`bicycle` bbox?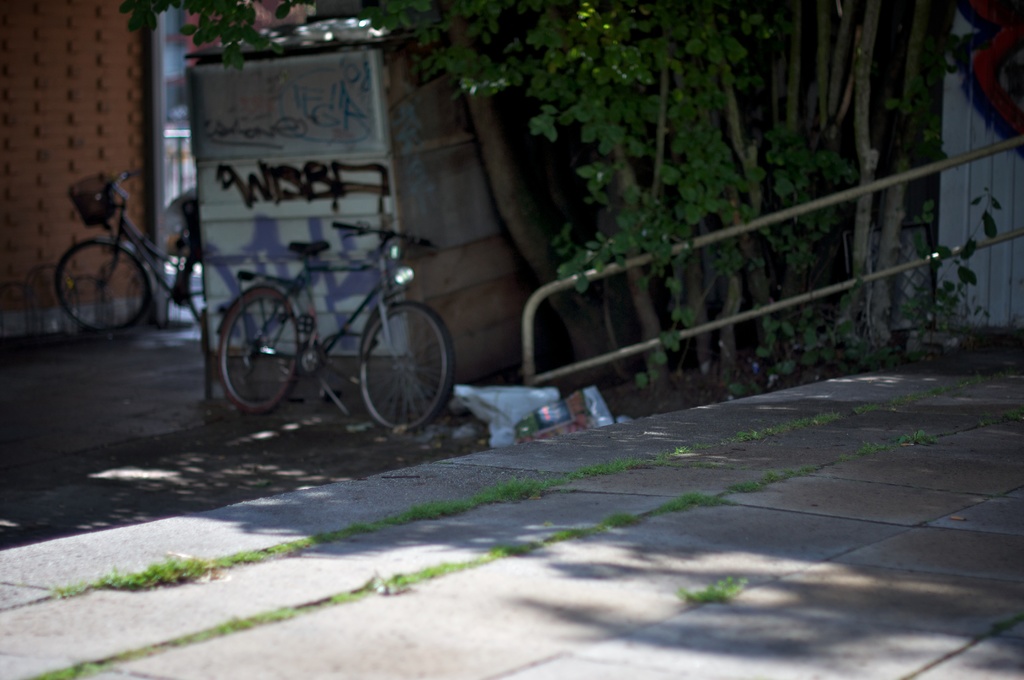
{"x1": 51, "y1": 166, "x2": 206, "y2": 338}
